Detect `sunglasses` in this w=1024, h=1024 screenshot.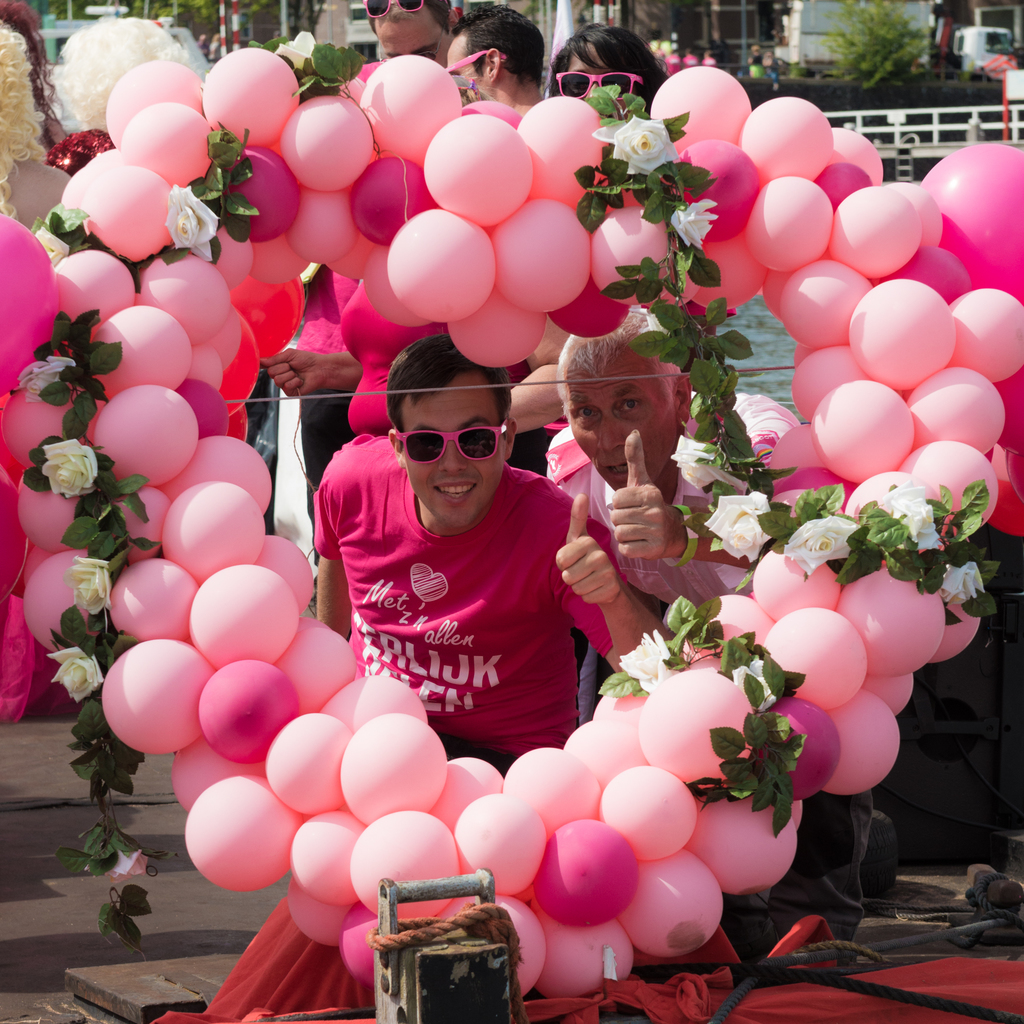
Detection: (383,417,508,474).
